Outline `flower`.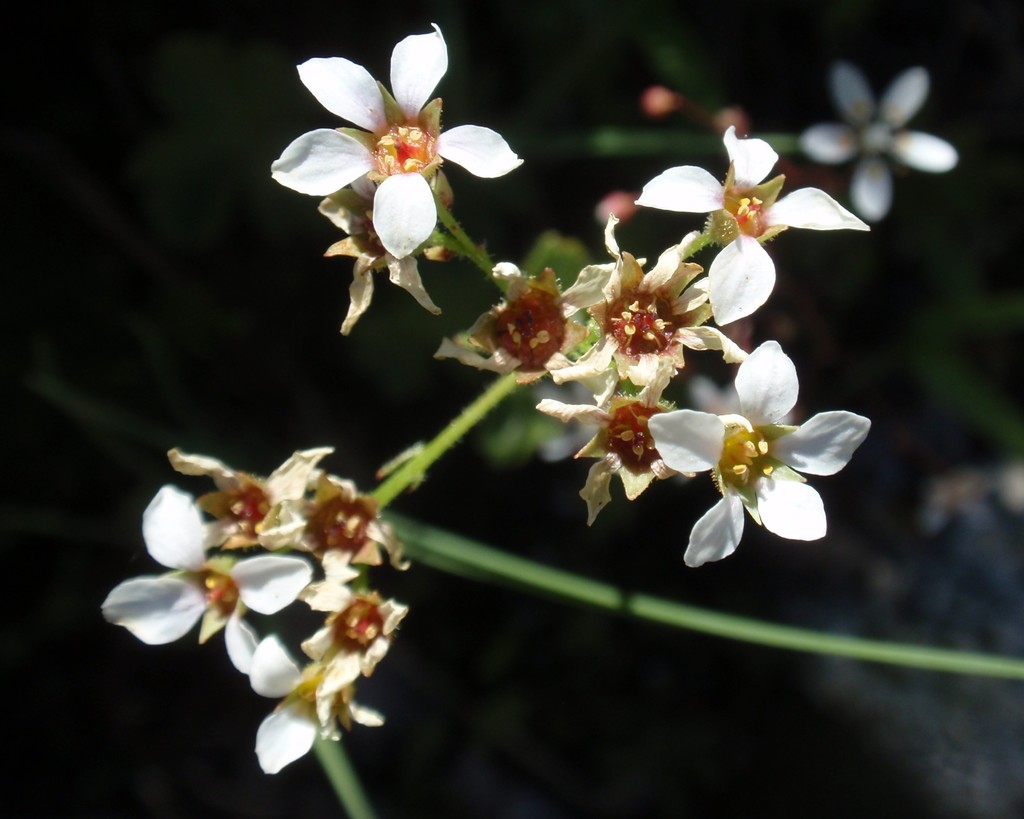
Outline: box=[799, 63, 957, 222].
